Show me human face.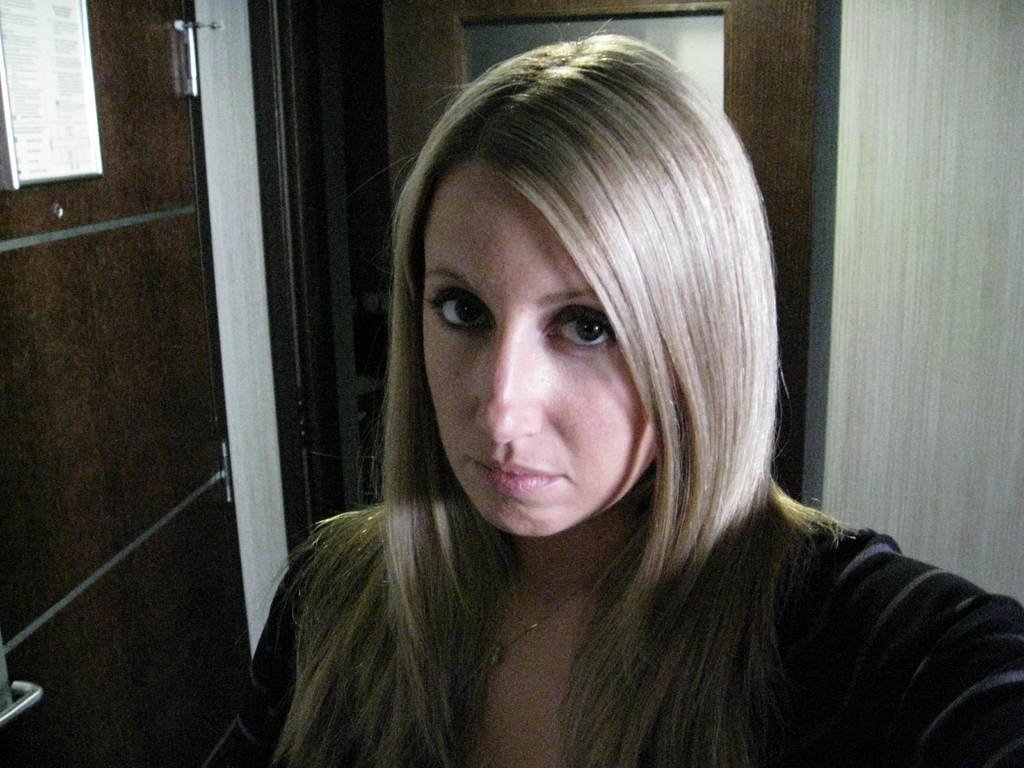
human face is here: [417,169,652,536].
